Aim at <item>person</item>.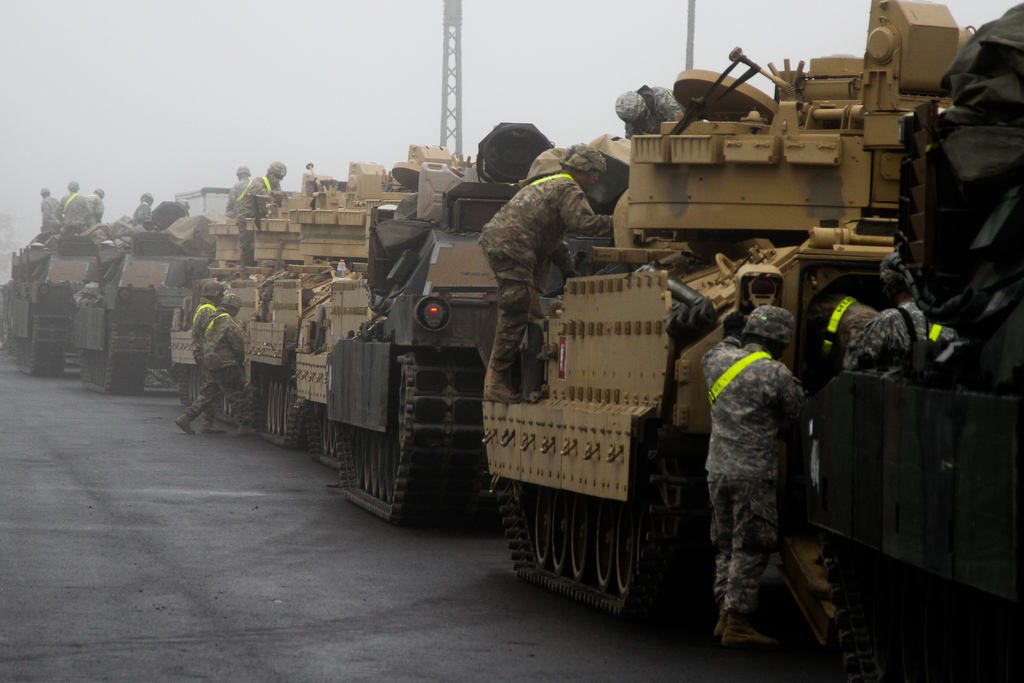
Aimed at {"left": 840, "top": 258, "right": 947, "bottom": 374}.
